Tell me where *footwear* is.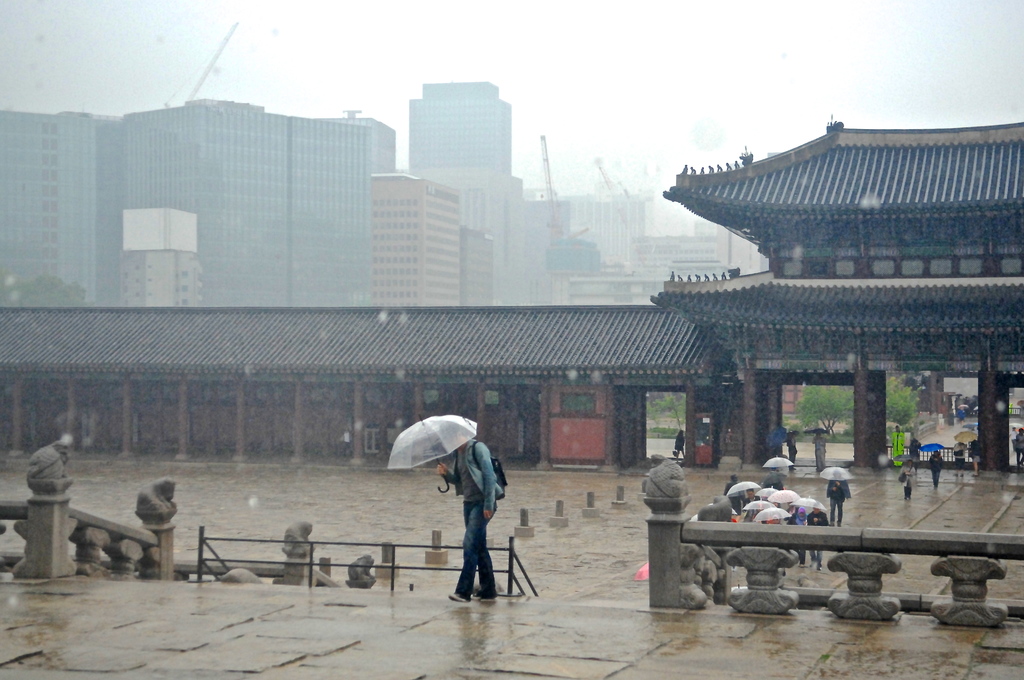
*footwear* is at locate(467, 587, 495, 604).
